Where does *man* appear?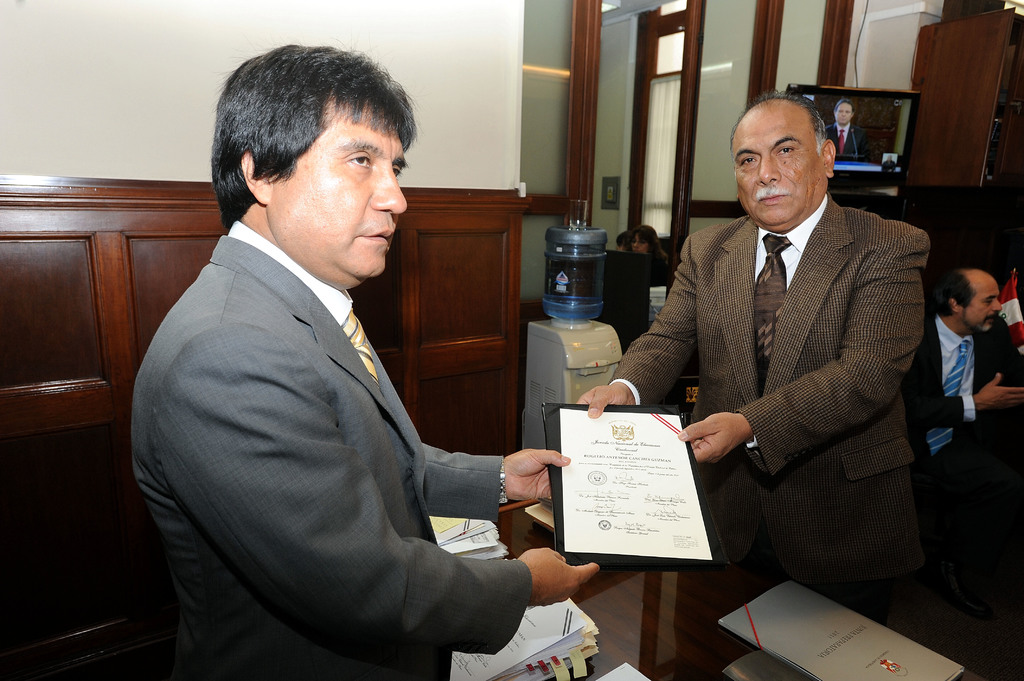
Appears at [574,89,934,627].
